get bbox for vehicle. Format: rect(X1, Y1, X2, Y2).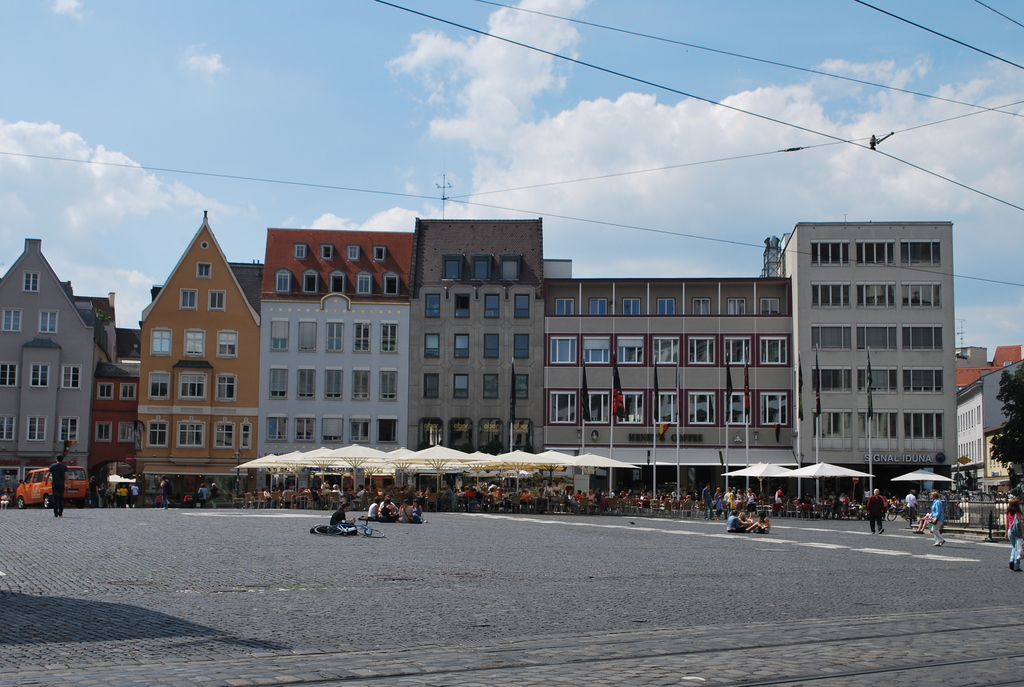
rect(881, 506, 920, 521).
